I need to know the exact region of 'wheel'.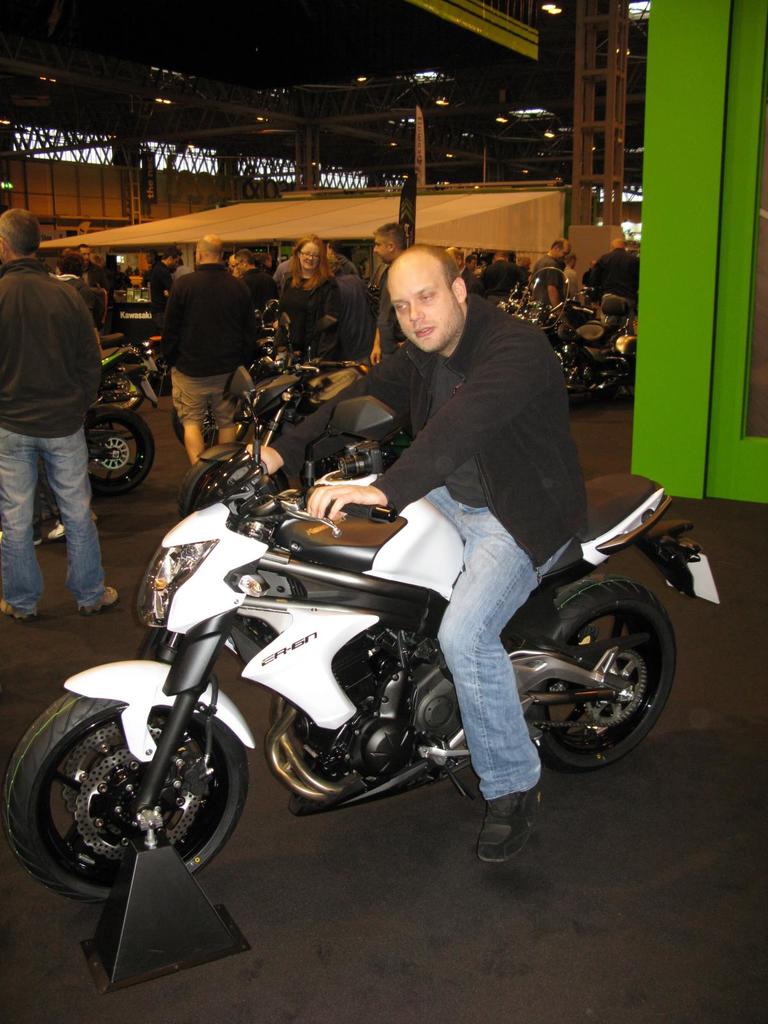
Region: bbox=(98, 372, 143, 413).
